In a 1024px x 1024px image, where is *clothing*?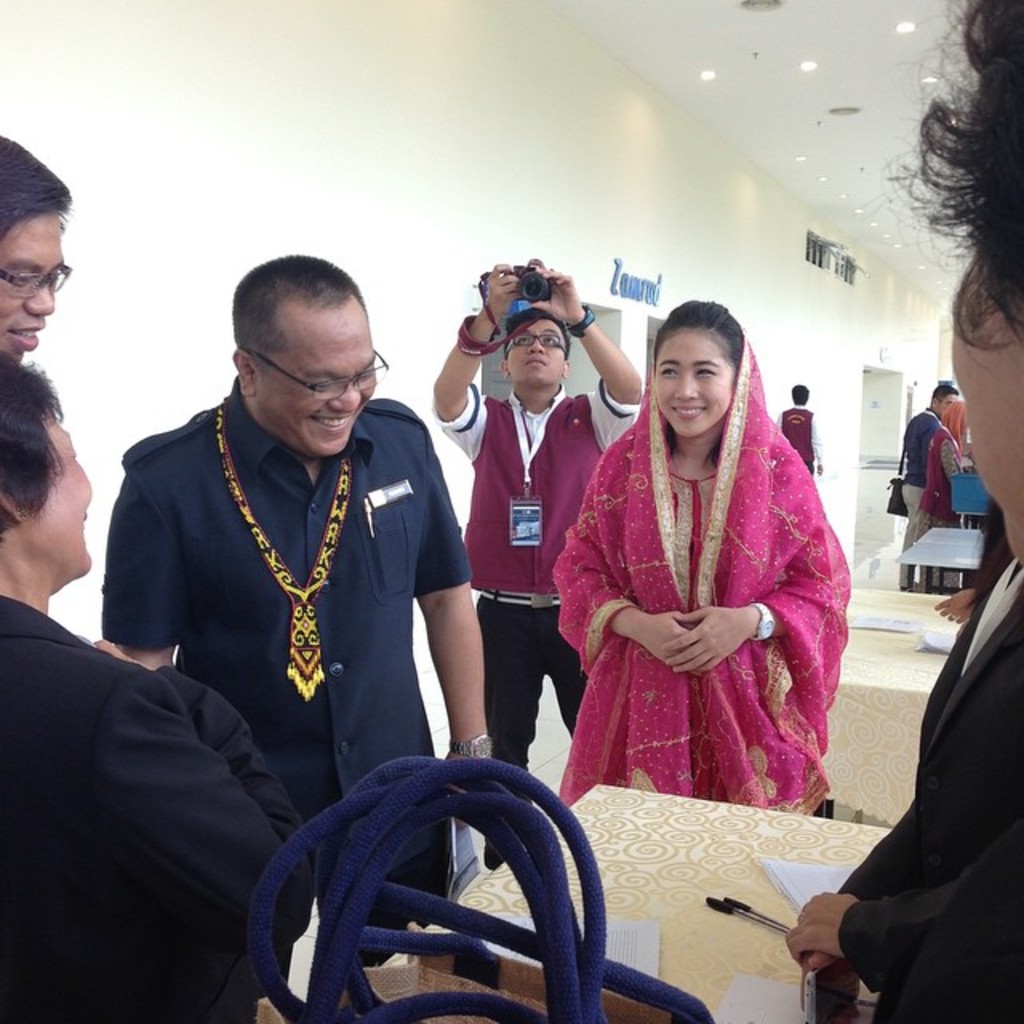
select_region(104, 368, 474, 990).
